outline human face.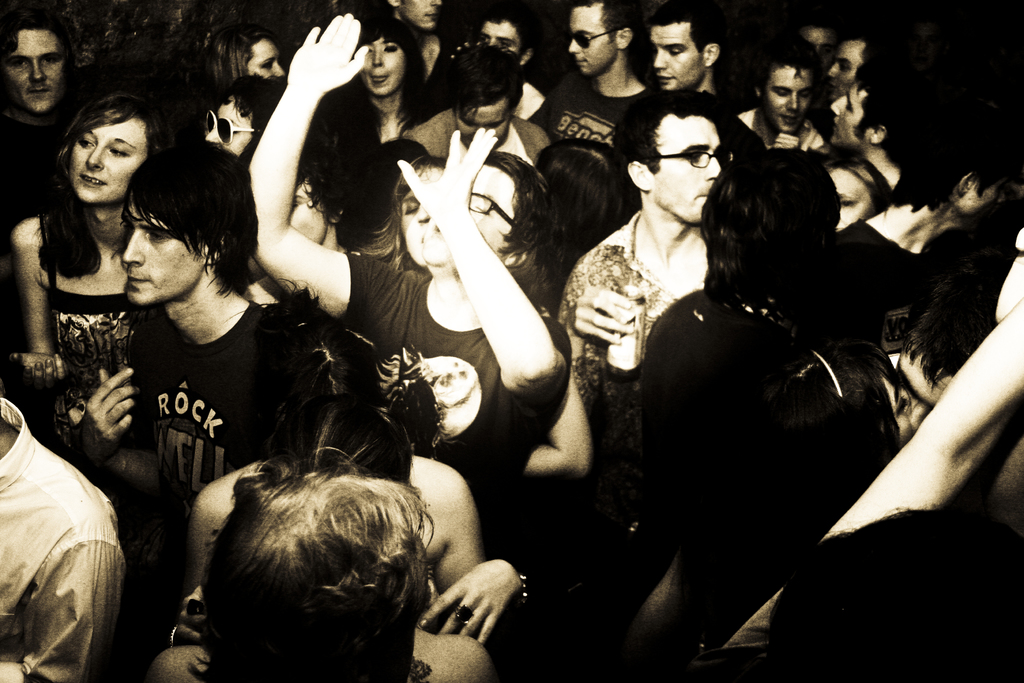
Outline: bbox=(826, 45, 859, 101).
